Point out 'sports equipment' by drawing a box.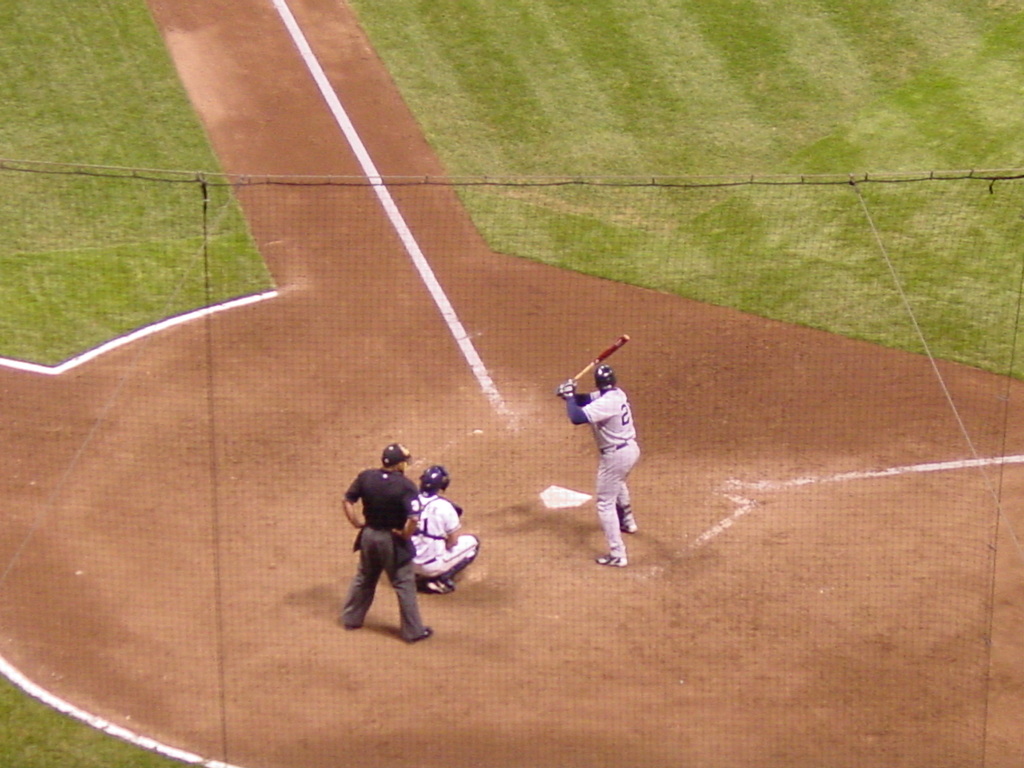
[595, 556, 626, 570].
